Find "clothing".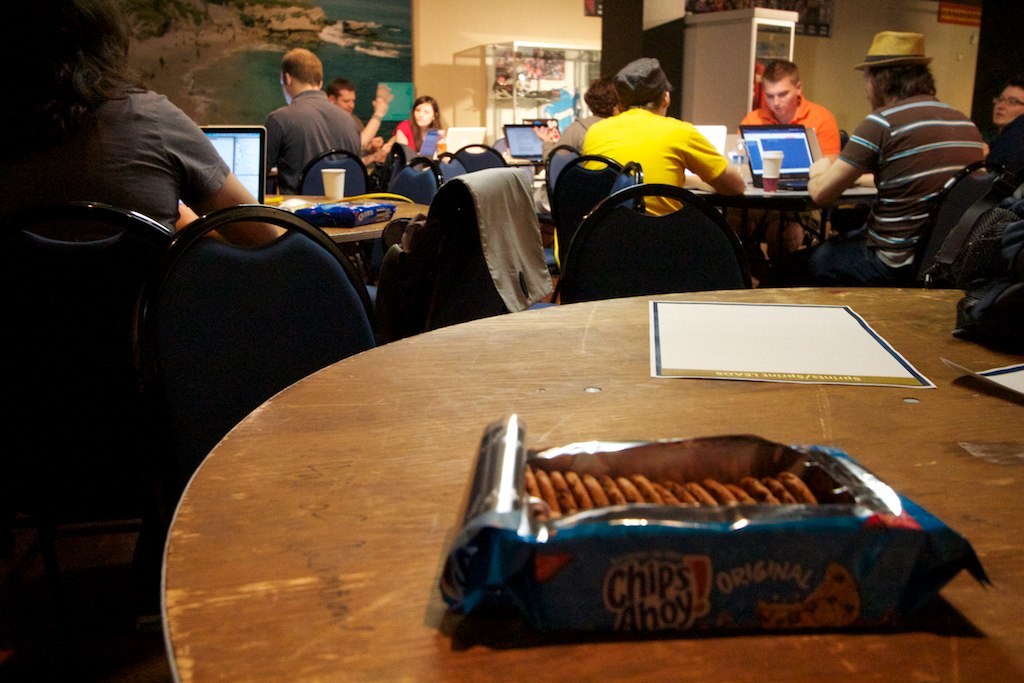
582, 105, 725, 251.
